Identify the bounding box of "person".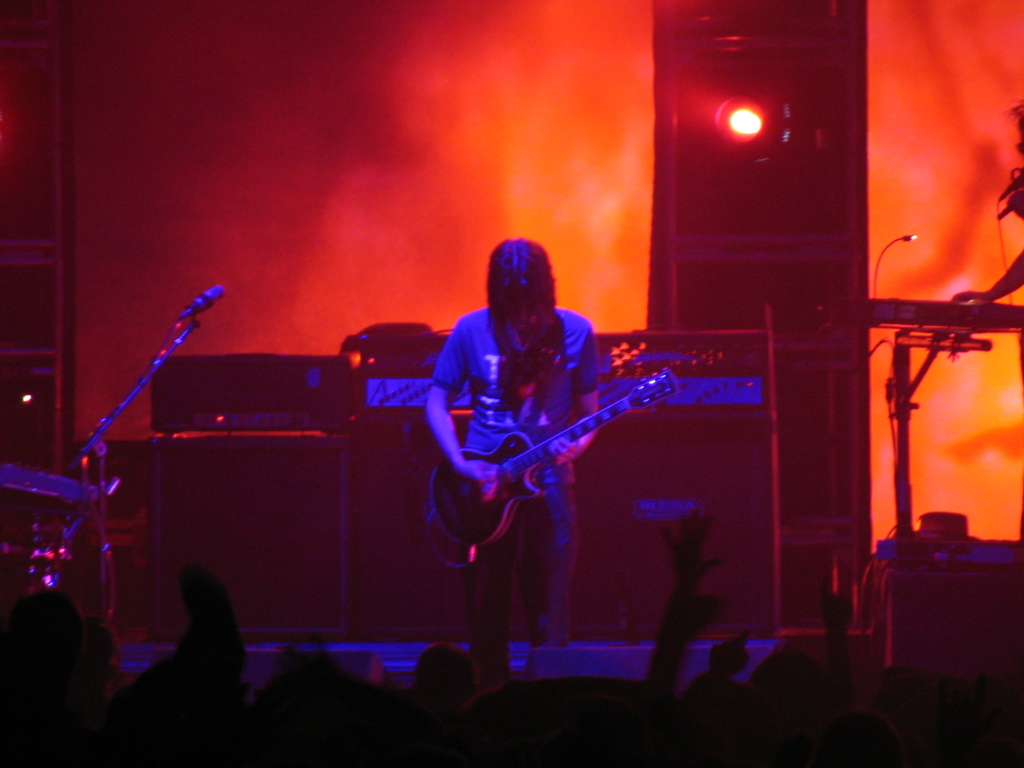
locate(426, 238, 605, 653).
